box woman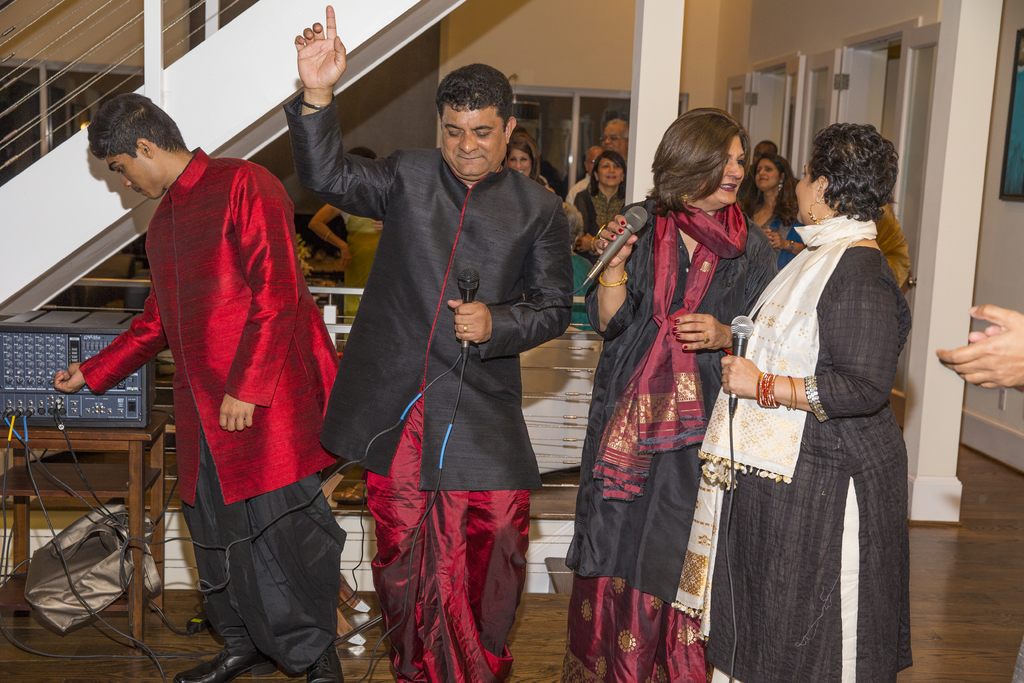
(left=309, top=142, right=387, bottom=313)
